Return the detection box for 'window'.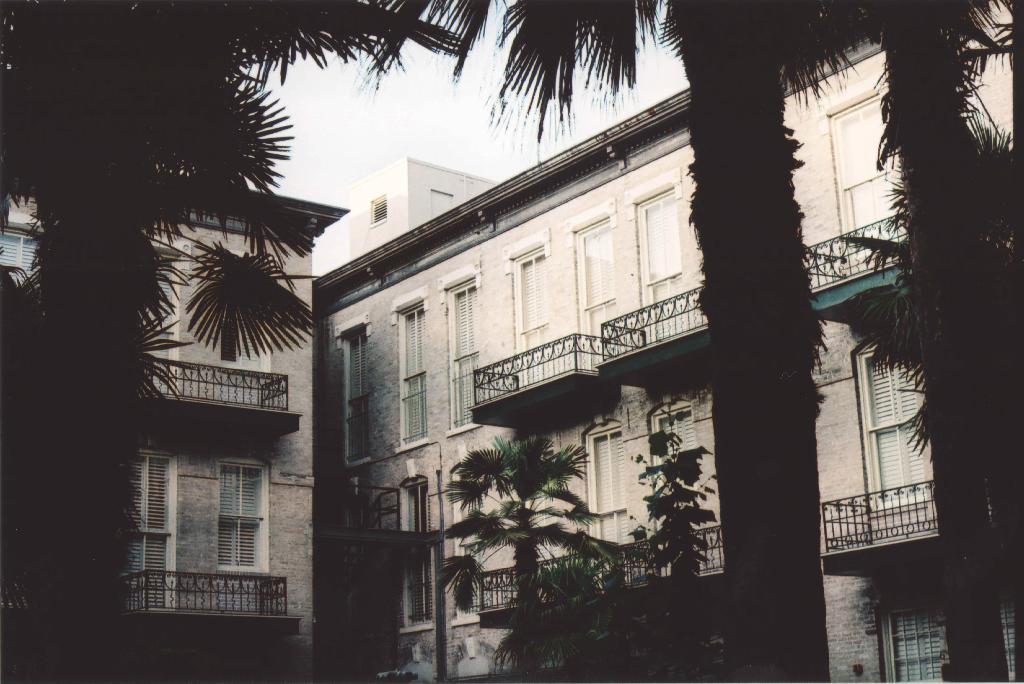
{"x1": 440, "y1": 259, "x2": 481, "y2": 436}.
